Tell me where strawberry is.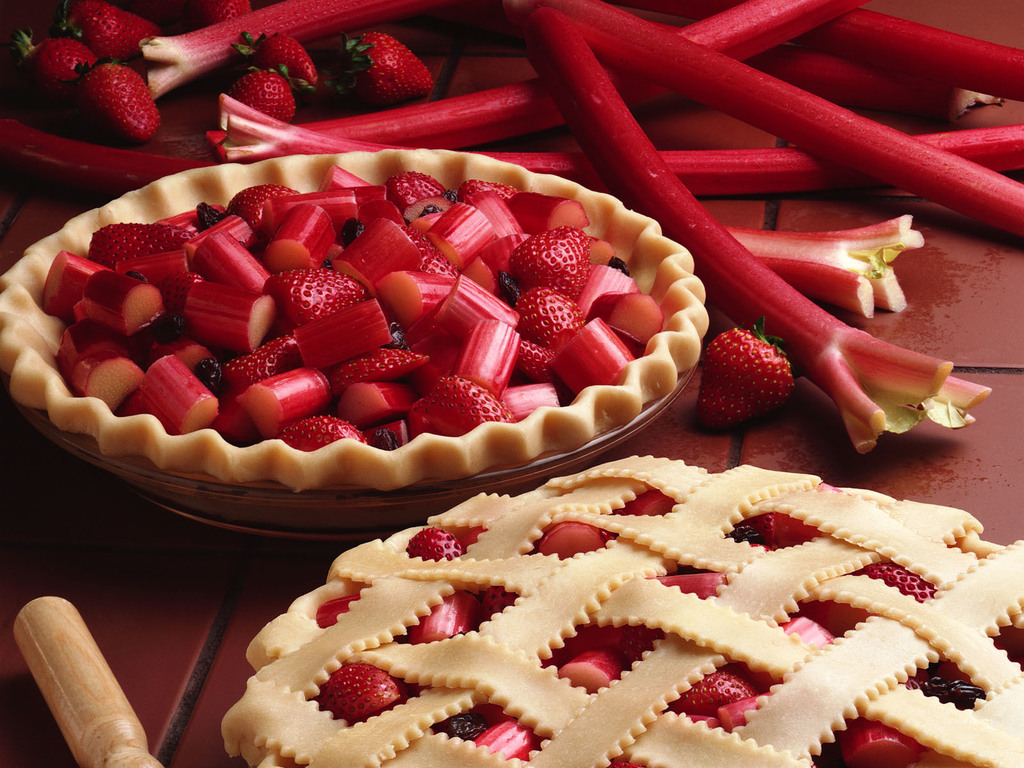
strawberry is at bbox(229, 70, 294, 125).
